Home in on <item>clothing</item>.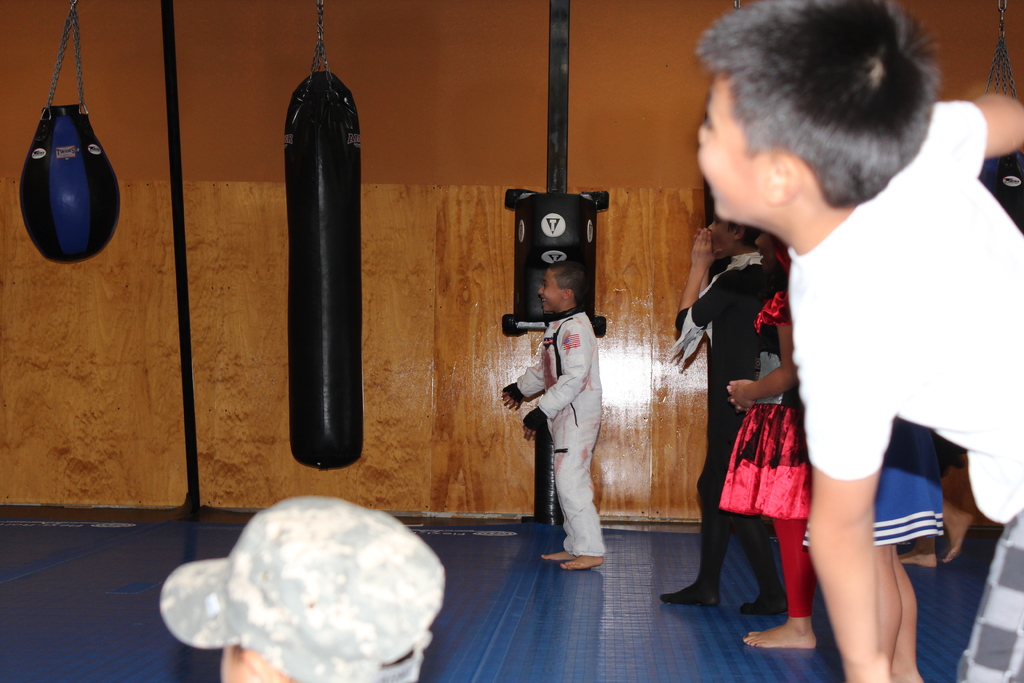
Homed in at [781,100,1023,682].
